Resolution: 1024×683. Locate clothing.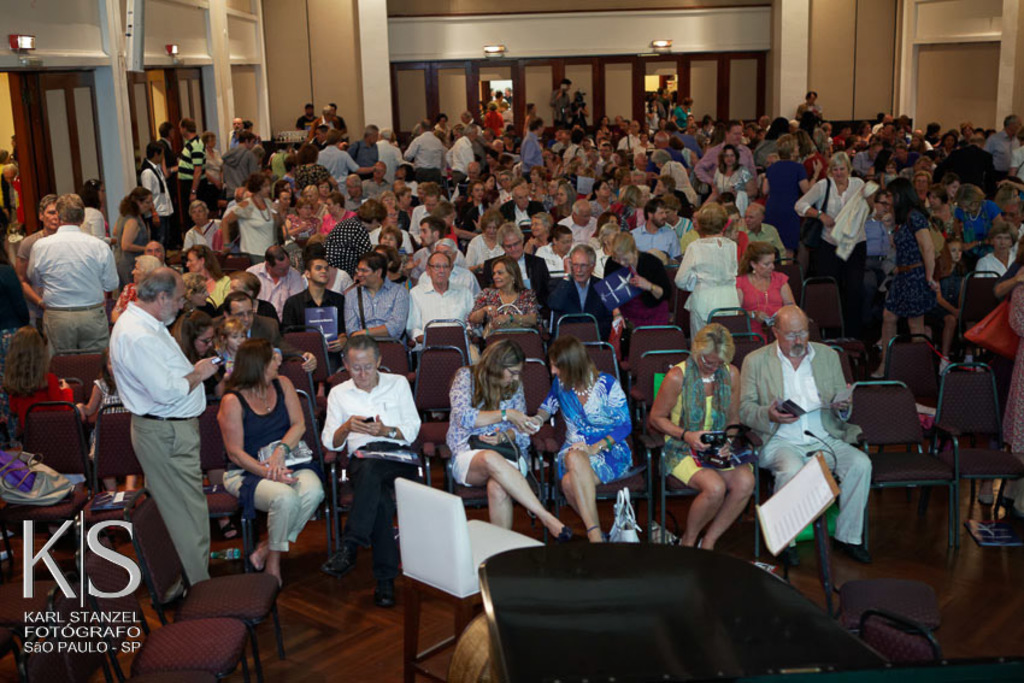
box=[448, 370, 536, 493].
